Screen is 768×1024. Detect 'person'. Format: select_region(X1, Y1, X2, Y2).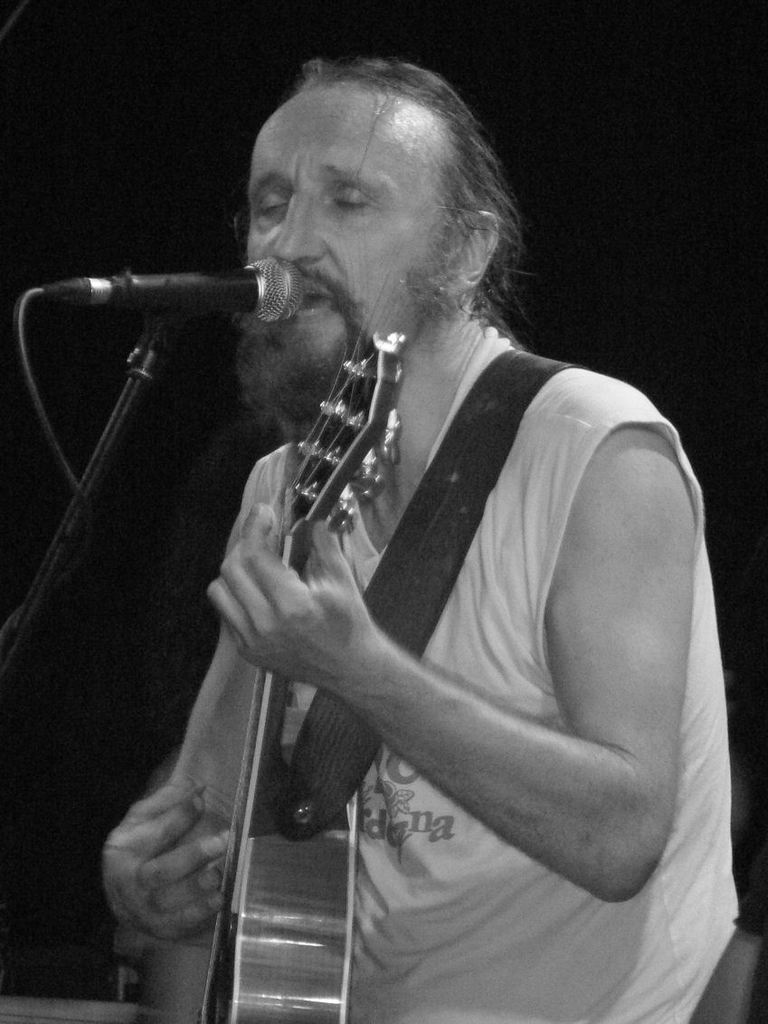
select_region(102, 56, 740, 1023).
